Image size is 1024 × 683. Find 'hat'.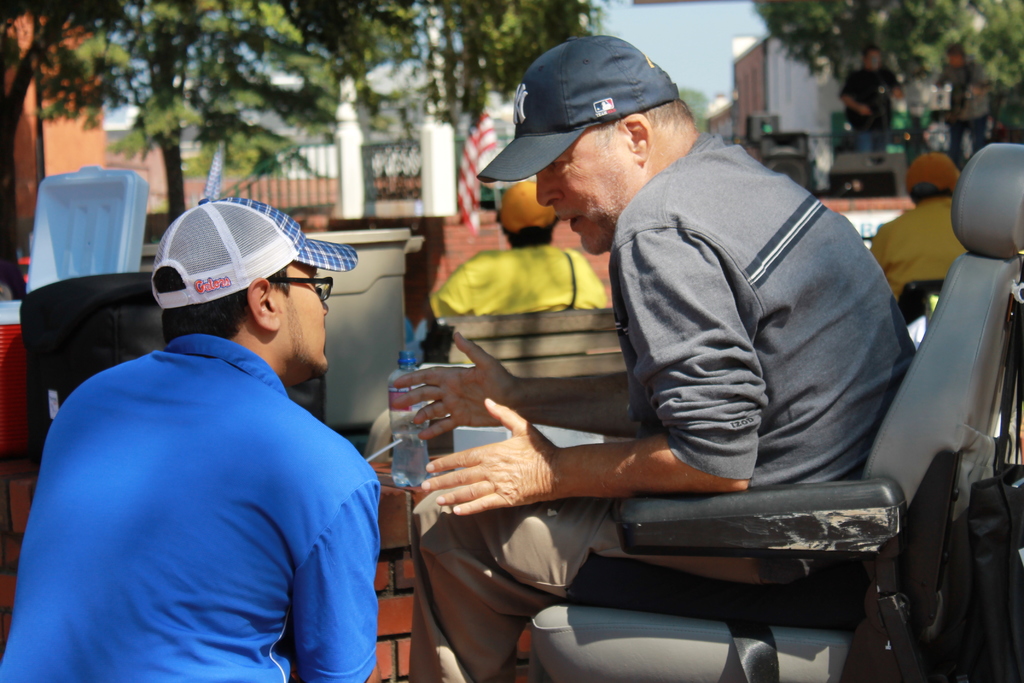
152/194/360/307.
